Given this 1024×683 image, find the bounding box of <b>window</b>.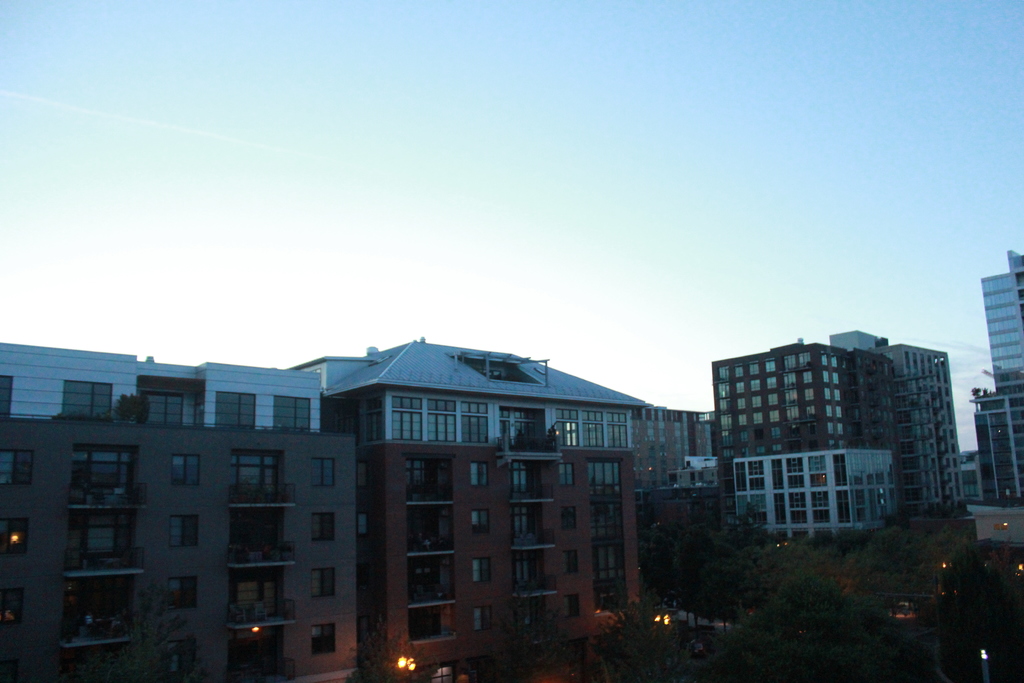
{"x1": 163, "y1": 517, "x2": 199, "y2": 555}.
